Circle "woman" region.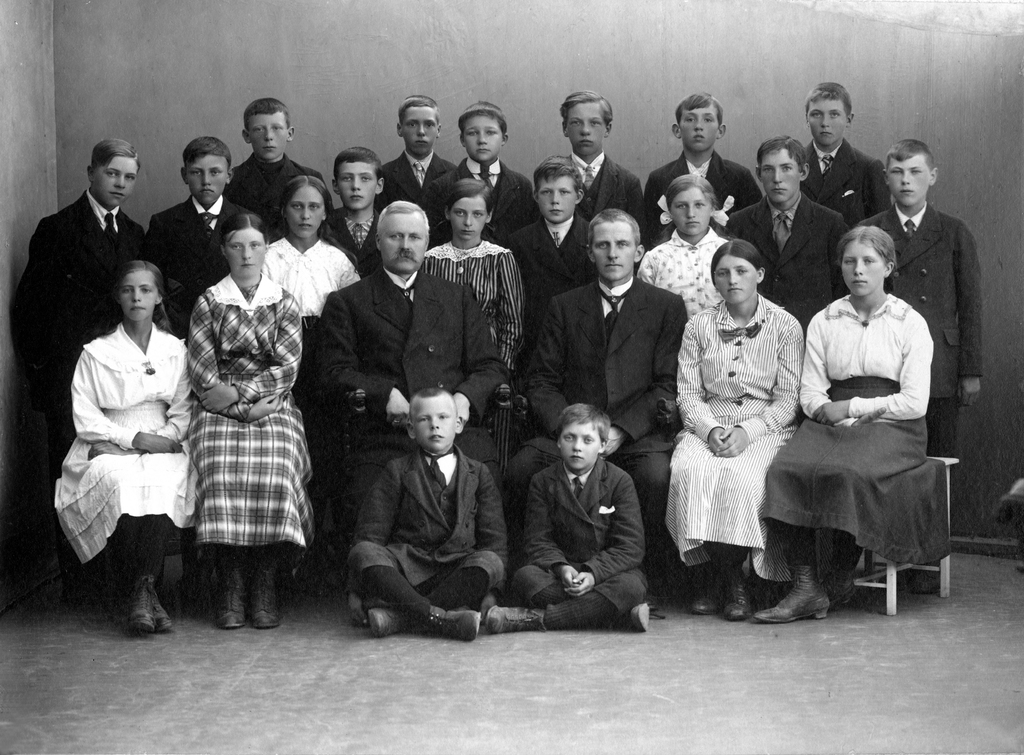
Region: select_region(189, 215, 310, 633).
